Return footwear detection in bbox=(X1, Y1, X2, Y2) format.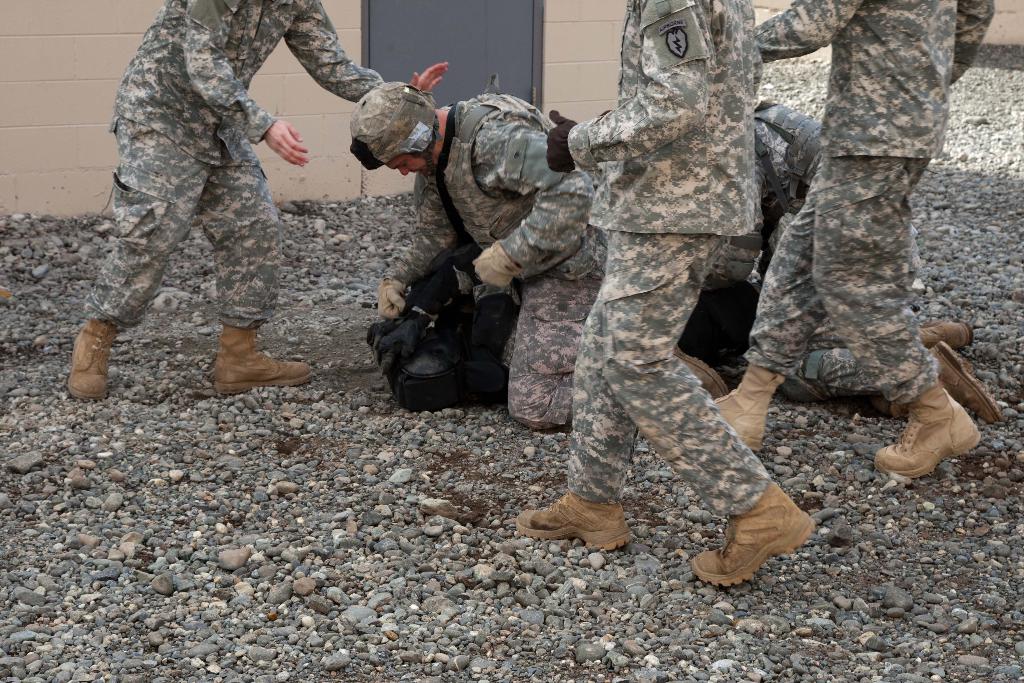
bbox=(212, 315, 317, 393).
